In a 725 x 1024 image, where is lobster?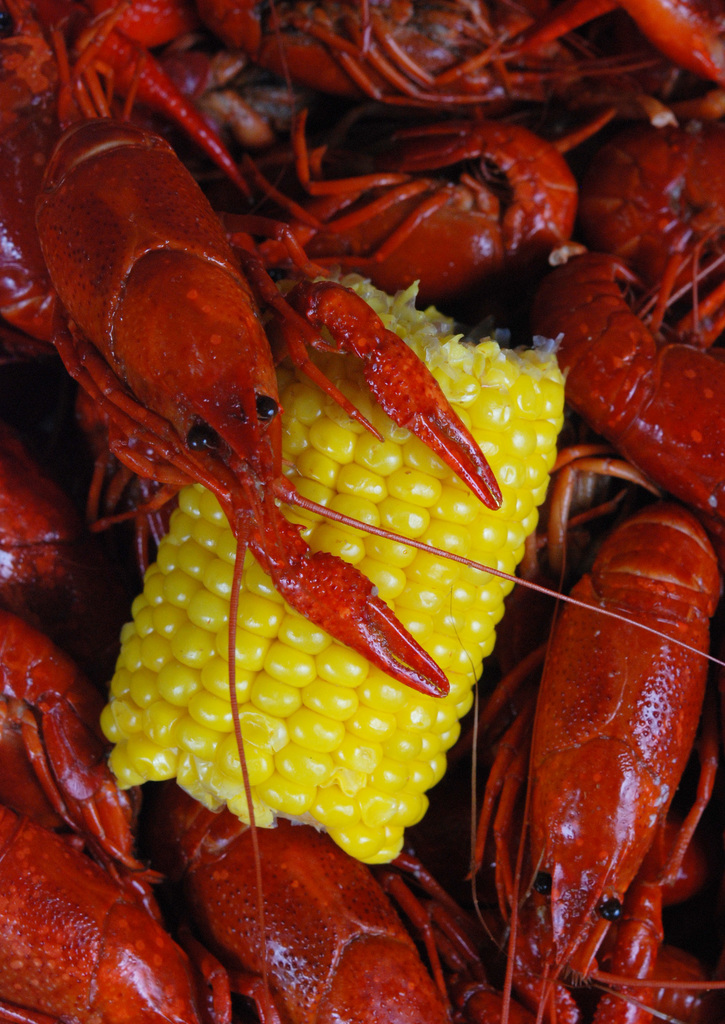
detection(463, 467, 711, 1016).
